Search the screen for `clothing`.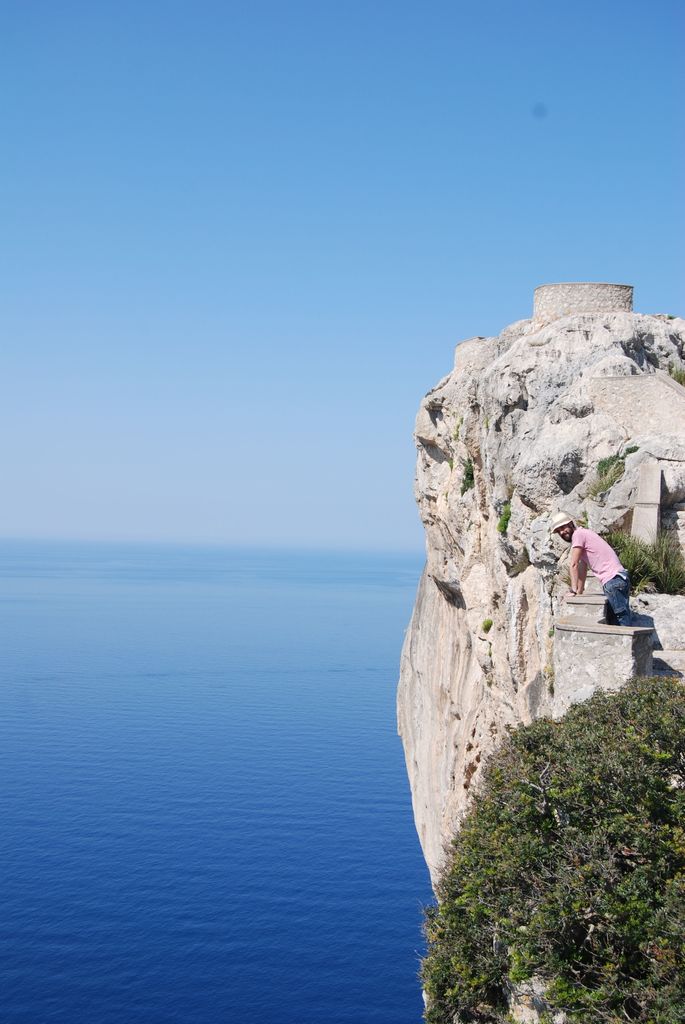
Found at x1=567, y1=524, x2=640, y2=624.
